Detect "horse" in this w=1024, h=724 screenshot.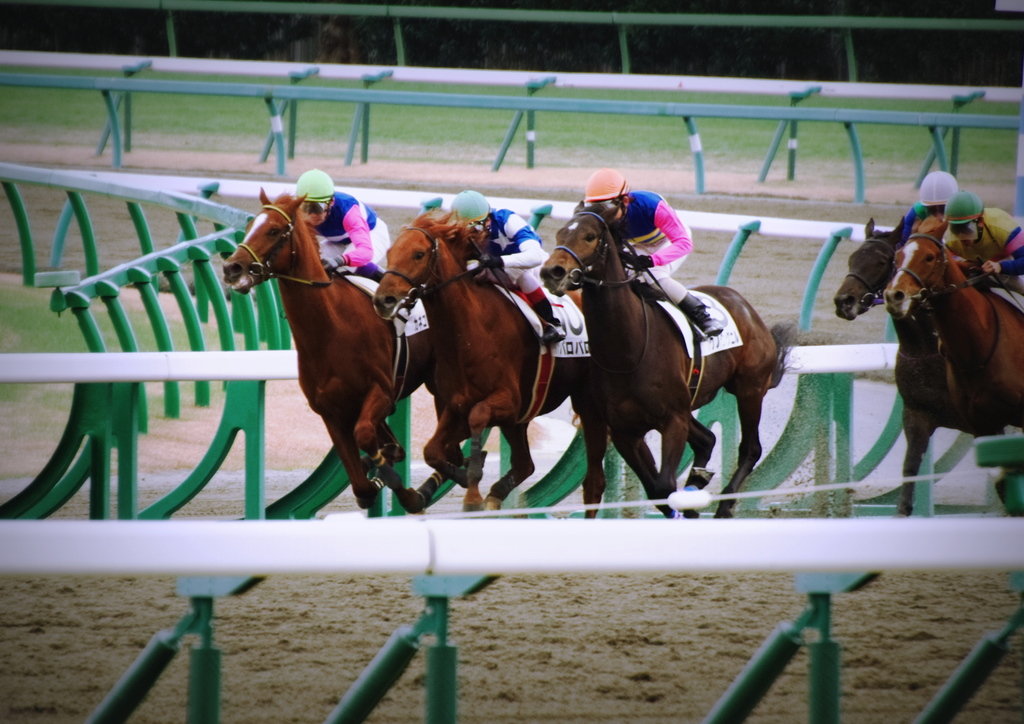
Detection: l=836, t=216, r=1011, b=525.
